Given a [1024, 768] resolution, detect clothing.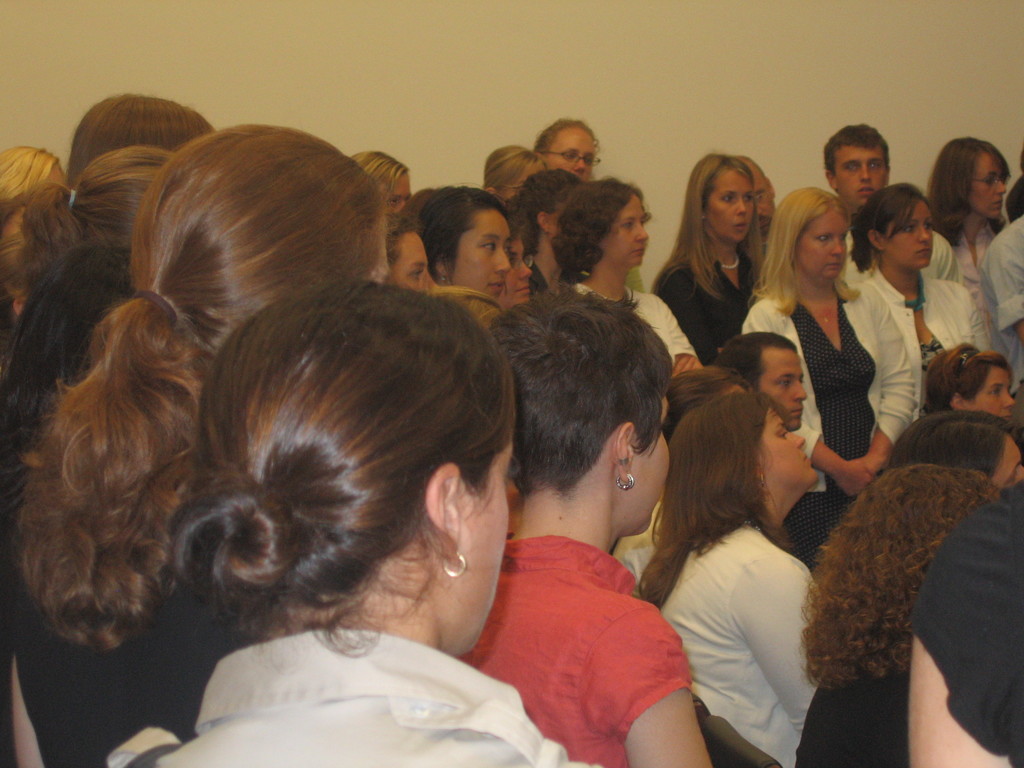
detection(911, 477, 1023, 767).
